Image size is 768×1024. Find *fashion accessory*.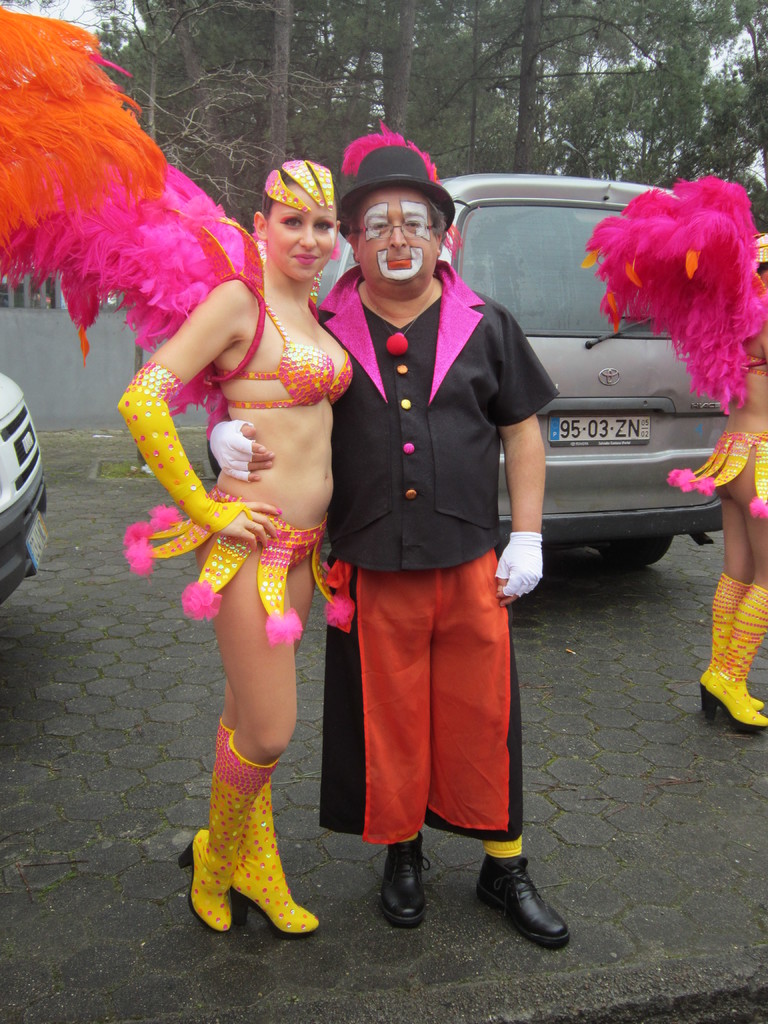
BBox(376, 832, 429, 932).
